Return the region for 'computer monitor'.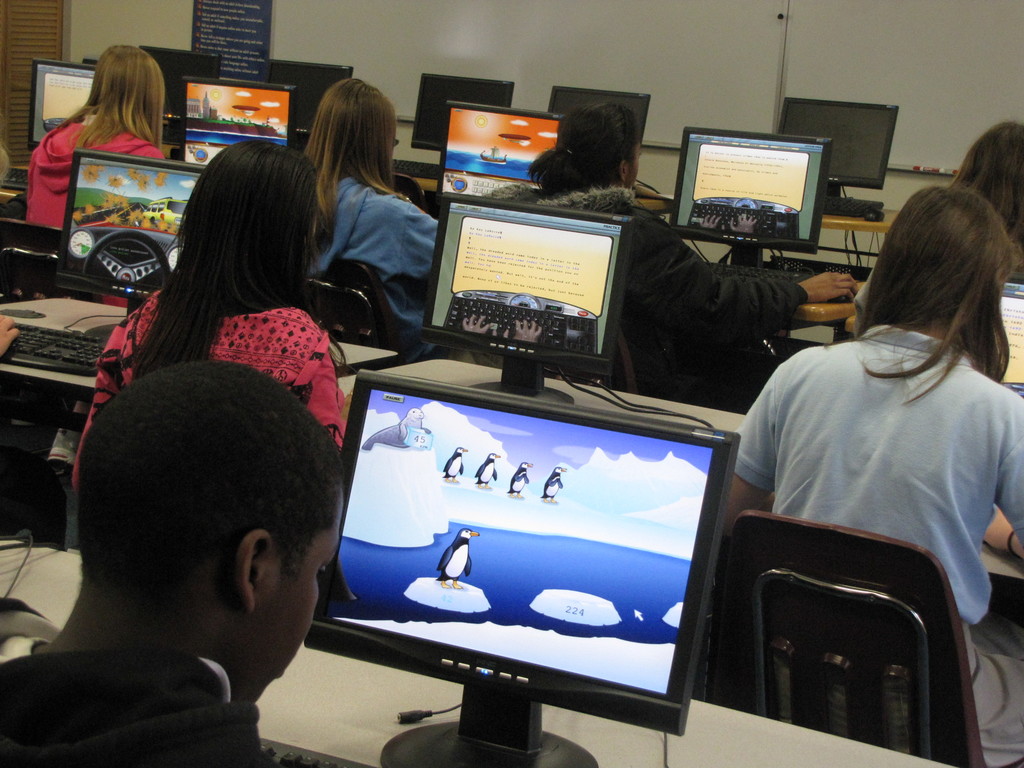
181/75/298/159.
